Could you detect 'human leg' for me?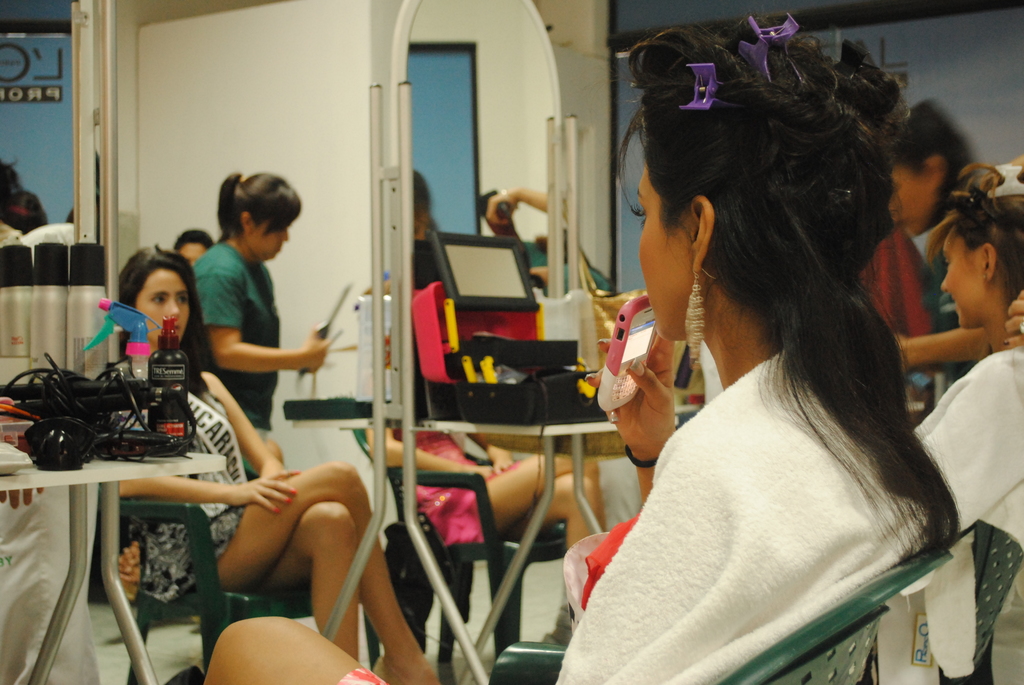
Detection result: [459, 453, 605, 639].
